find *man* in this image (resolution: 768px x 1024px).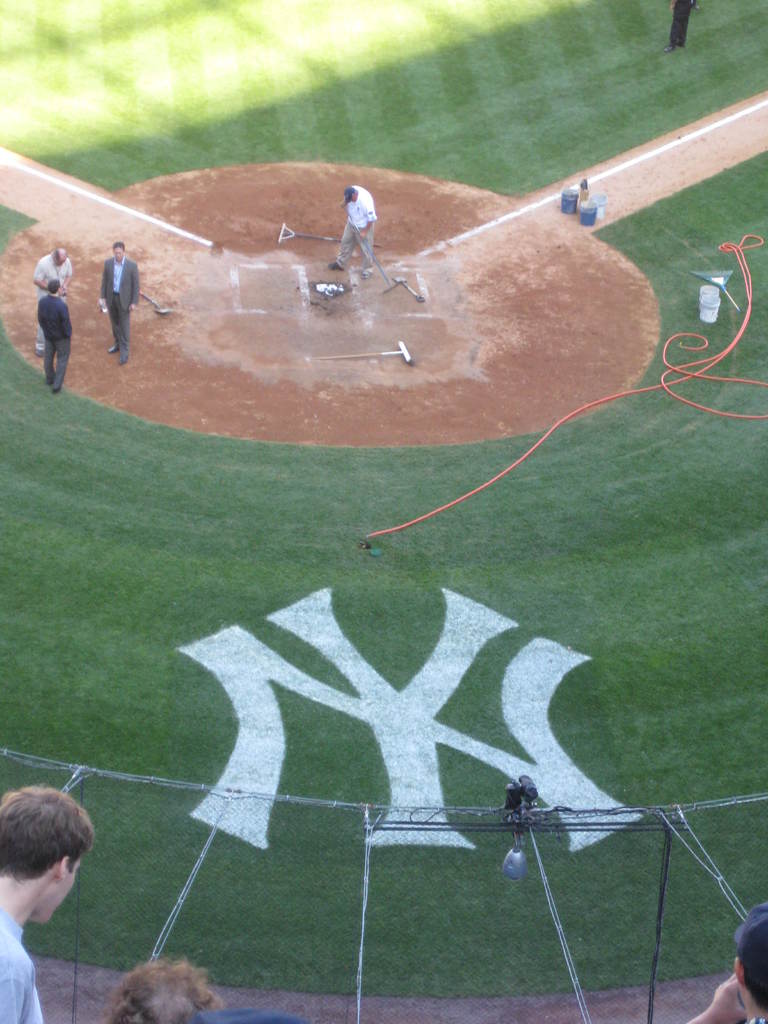
x1=30, y1=250, x2=70, y2=354.
